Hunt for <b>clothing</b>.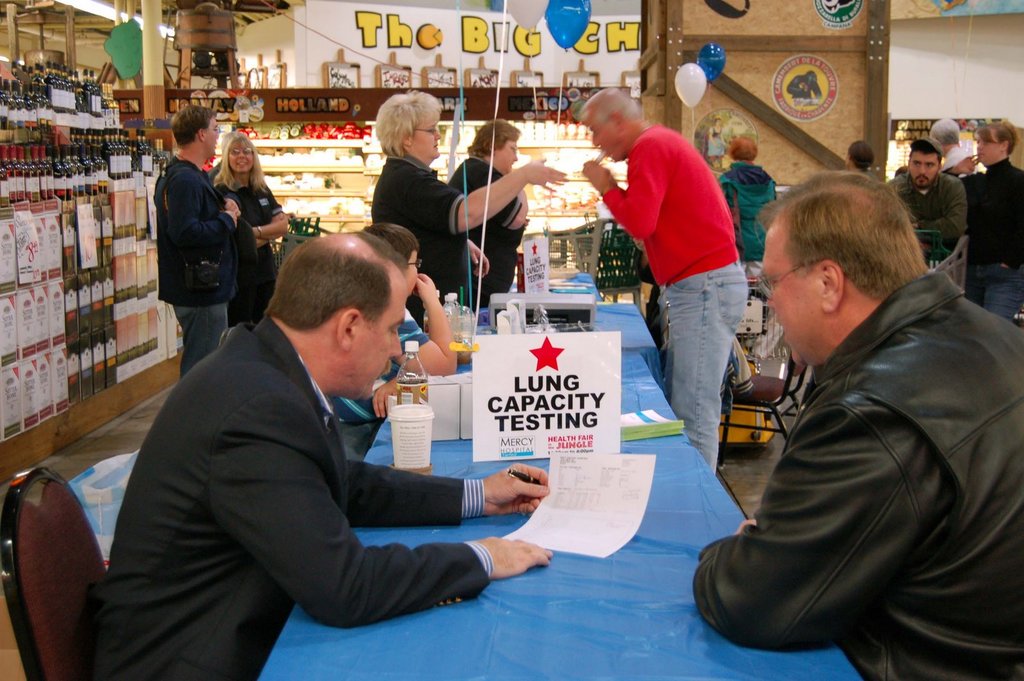
Hunted down at 452/154/531/288.
